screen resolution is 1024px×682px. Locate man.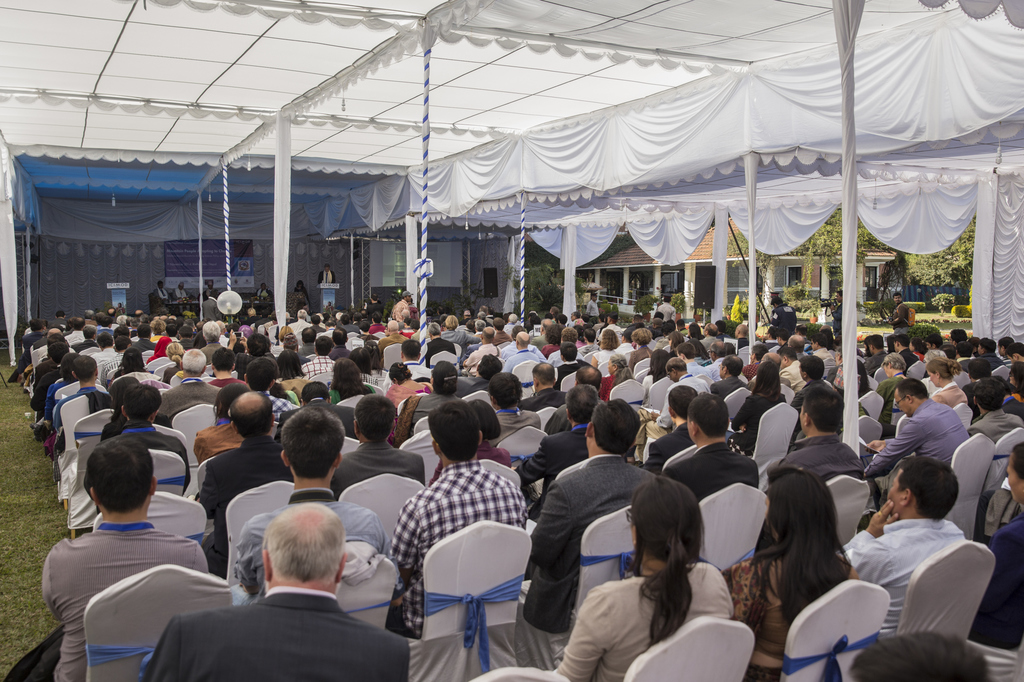
left=442, top=314, right=479, bottom=343.
